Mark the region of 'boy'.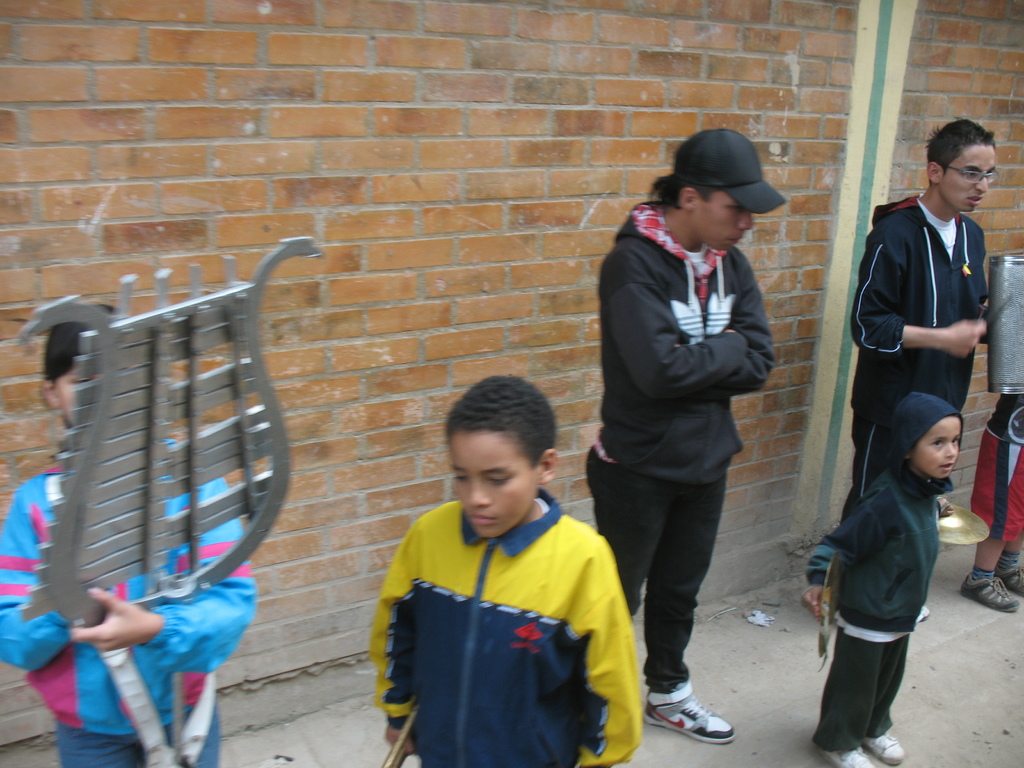
Region: (left=348, top=373, right=653, bottom=760).
